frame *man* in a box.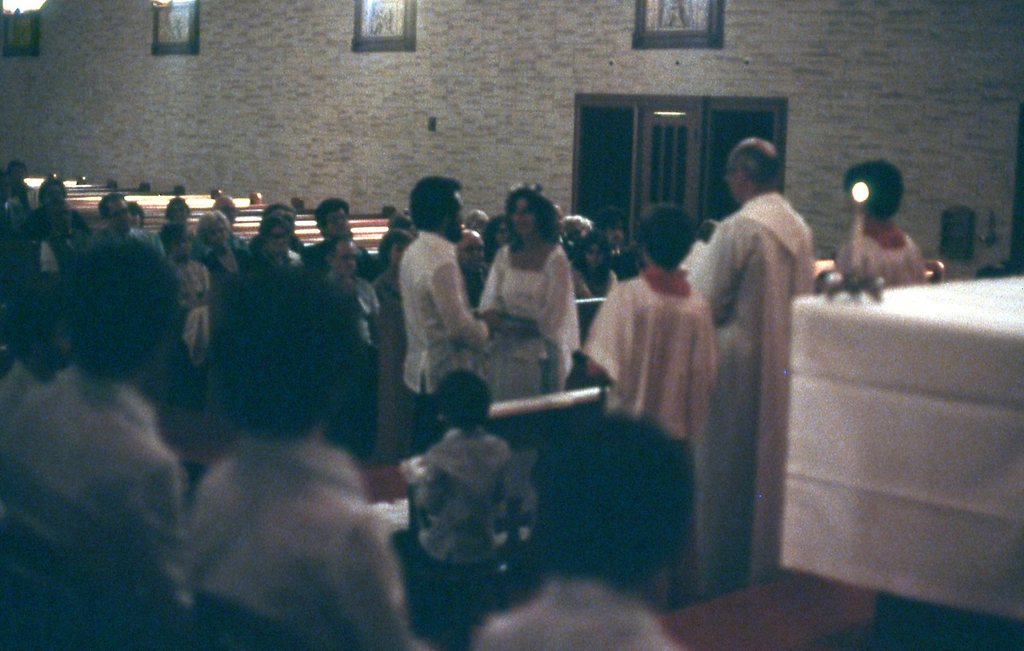
region(320, 231, 381, 370).
